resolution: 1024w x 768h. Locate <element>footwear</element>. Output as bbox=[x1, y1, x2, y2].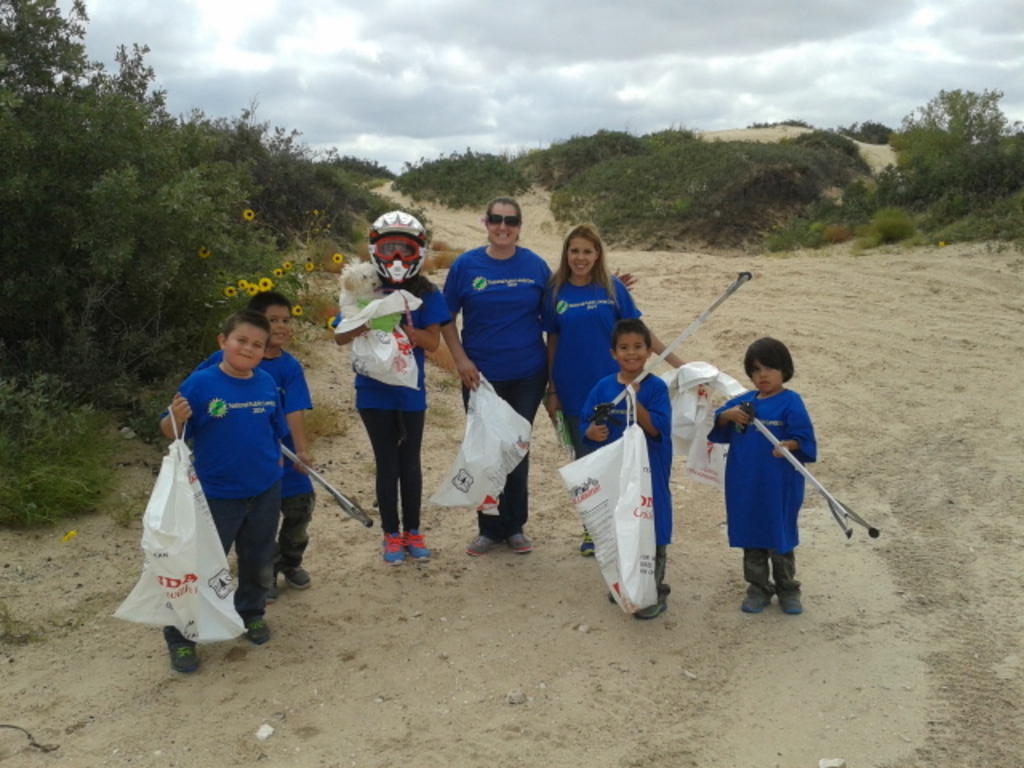
bbox=[606, 594, 618, 608].
